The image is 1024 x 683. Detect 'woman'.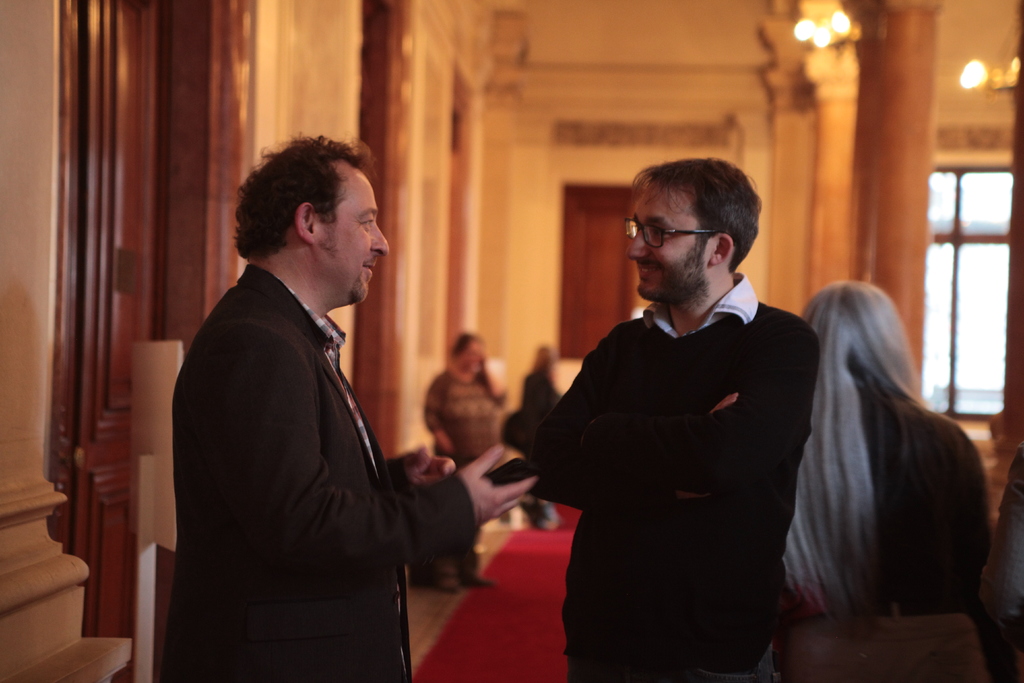
Detection: x1=412, y1=331, x2=500, y2=598.
